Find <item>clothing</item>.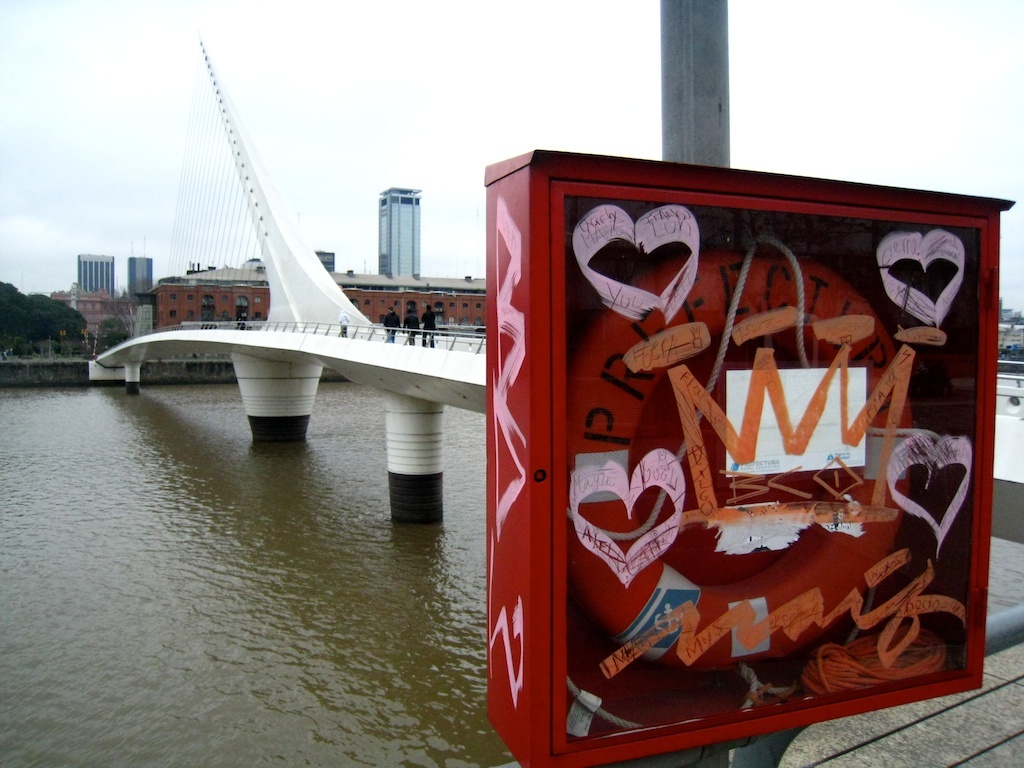
box(398, 311, 419, 332).
